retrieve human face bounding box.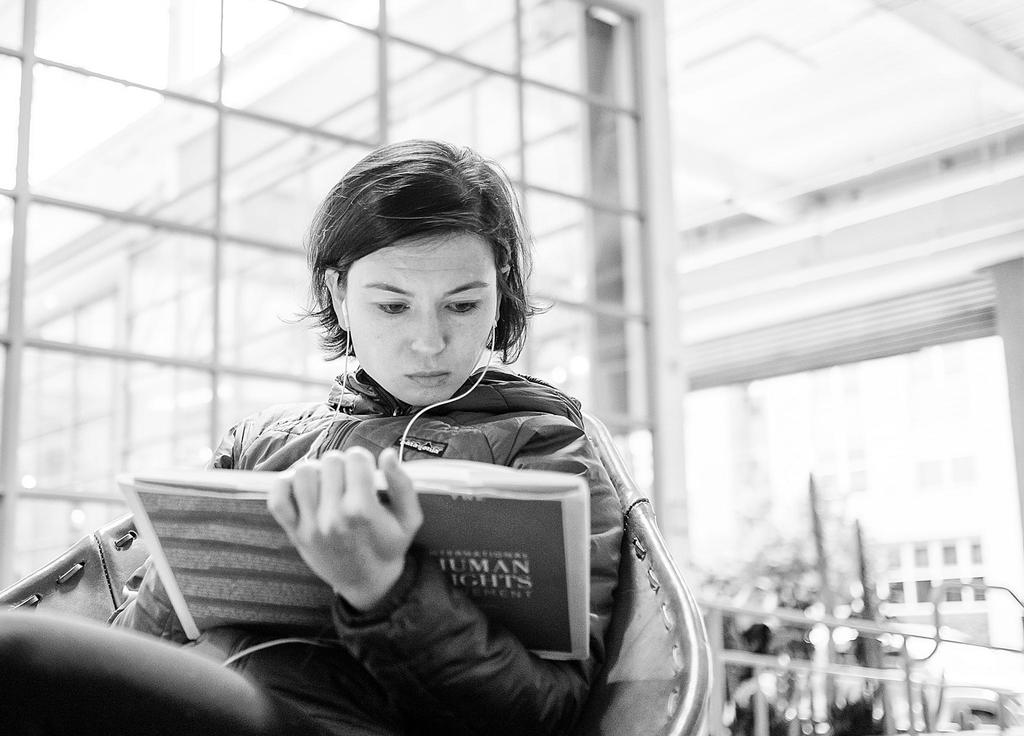
Bounding box: [left=344, top=229, right=493, bottom=413].
